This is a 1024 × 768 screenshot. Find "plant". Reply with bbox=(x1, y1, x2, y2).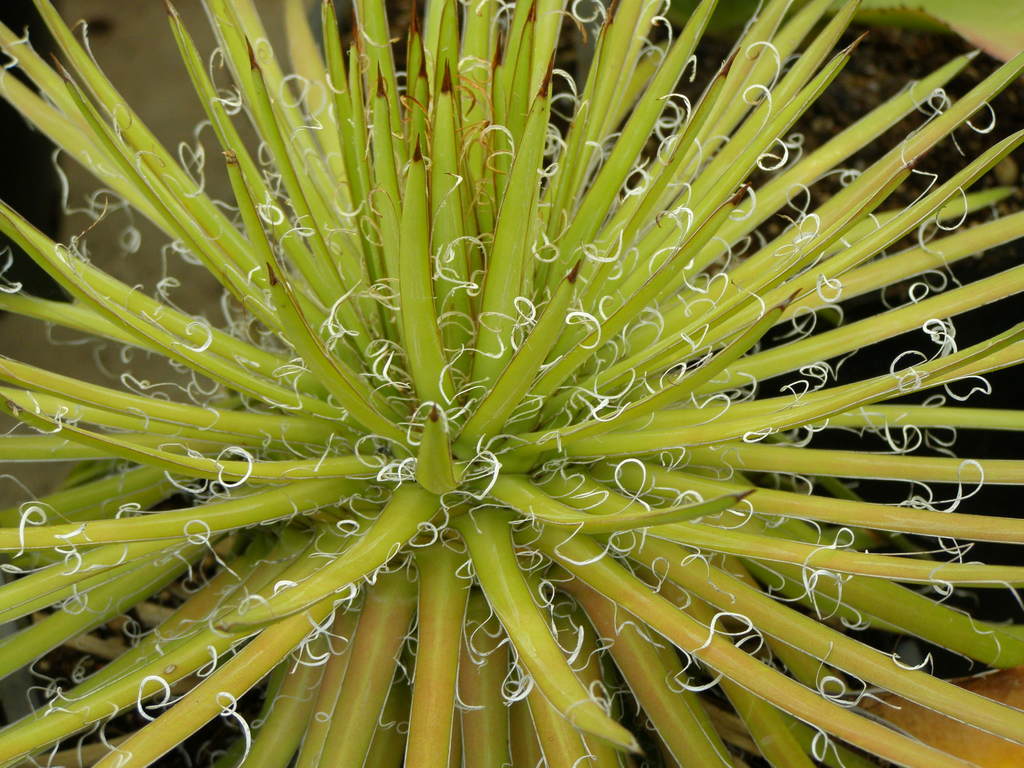
bbox=(145, 0, 1023, 694).
